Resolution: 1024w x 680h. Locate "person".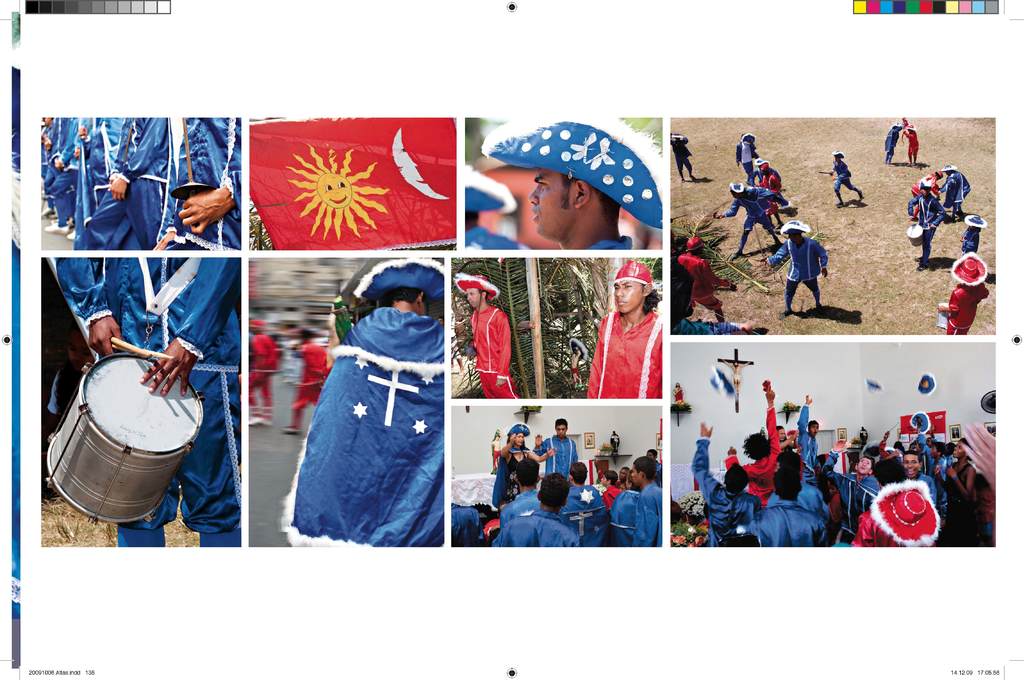
left=247, top=322, right=281, bottom=428.
